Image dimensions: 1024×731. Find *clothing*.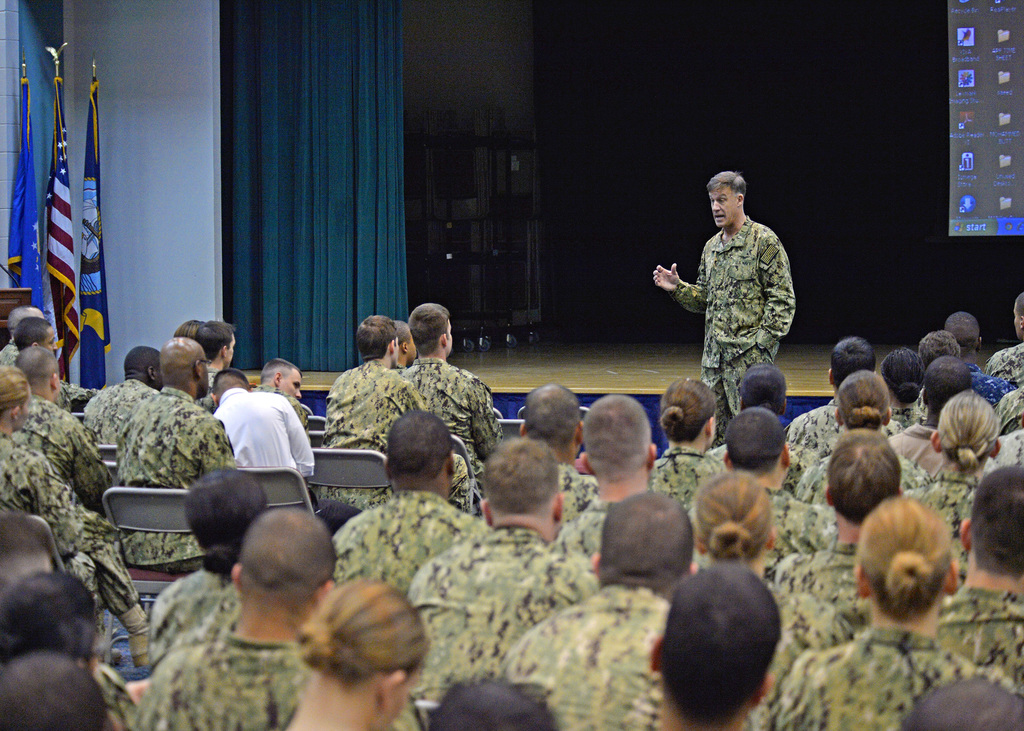
(left=398, top=522, right=572, bottom=727).
